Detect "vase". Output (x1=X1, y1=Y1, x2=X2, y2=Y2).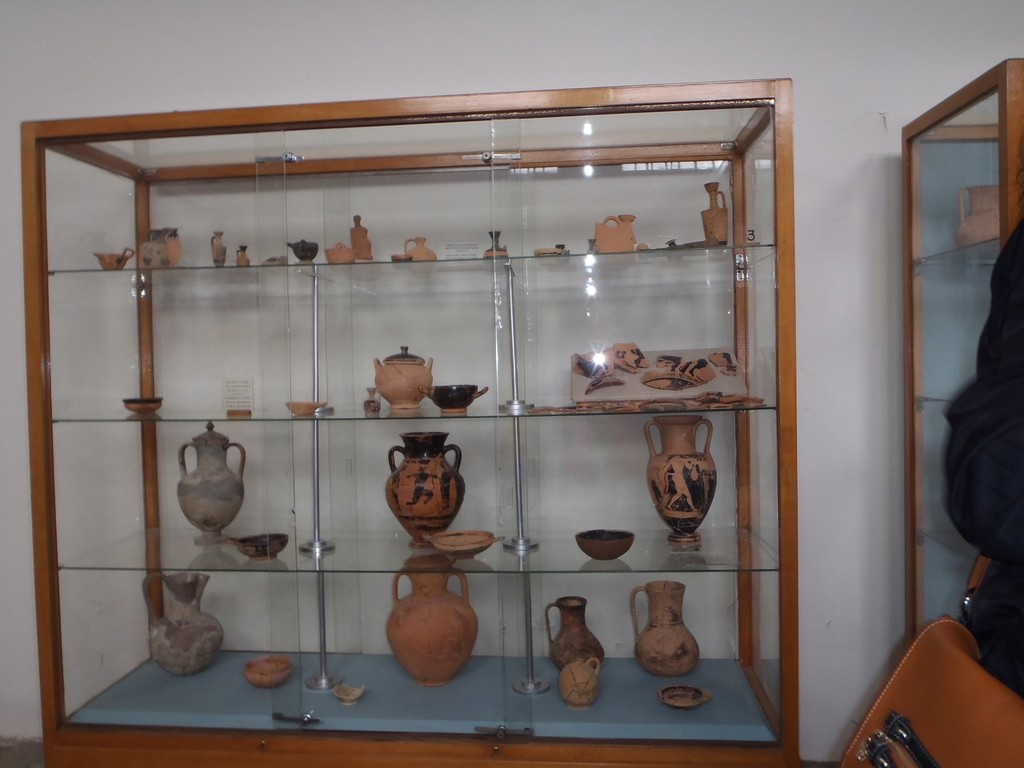
(x1=381, y1=550, x2=478, y2=689).
